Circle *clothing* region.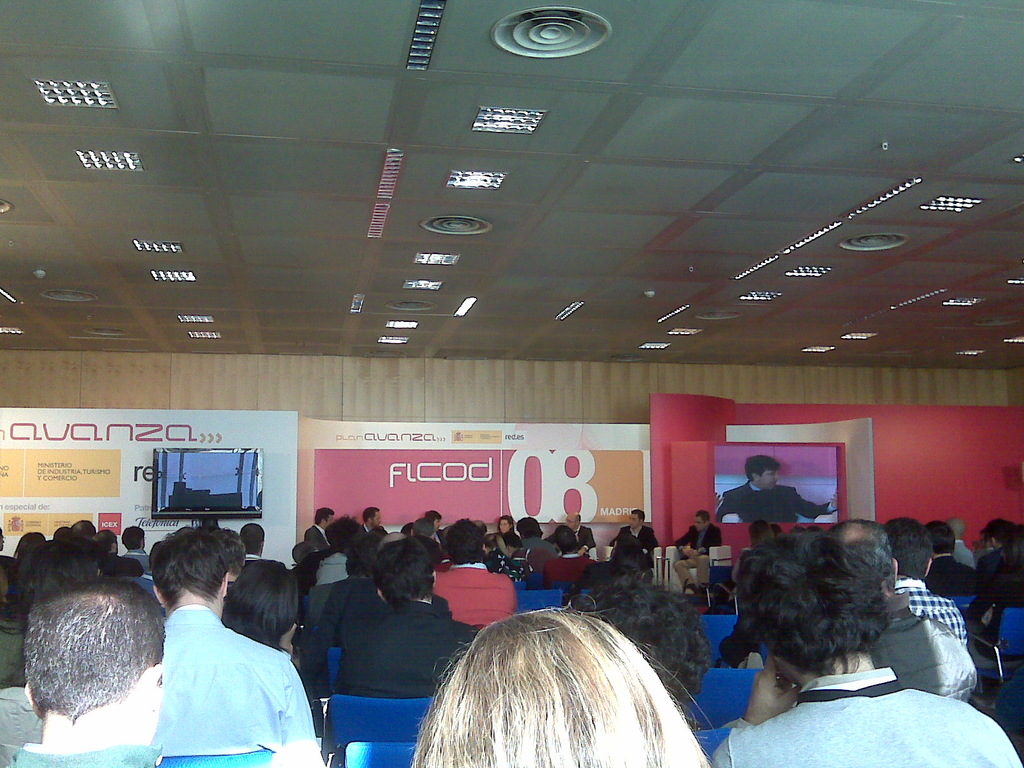
Region: (676,528,723,589).
